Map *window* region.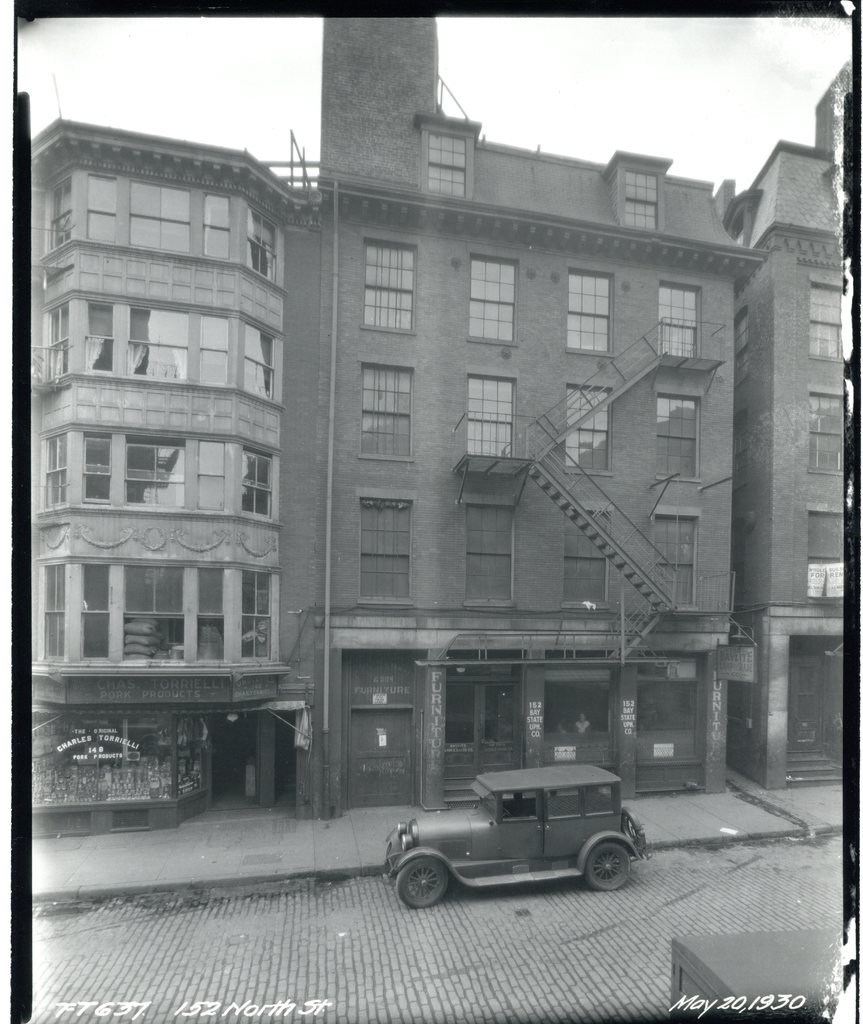
Mapped to Rect(61, 540, 291, 680).
